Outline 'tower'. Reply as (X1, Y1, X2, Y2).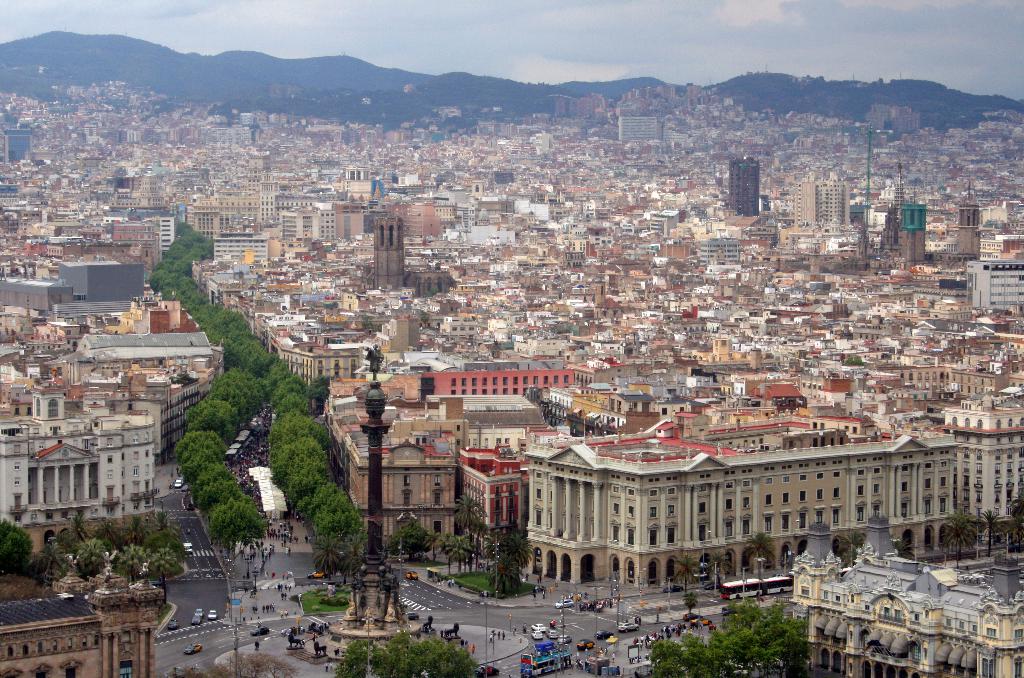
(647, 209, 680, 246).
